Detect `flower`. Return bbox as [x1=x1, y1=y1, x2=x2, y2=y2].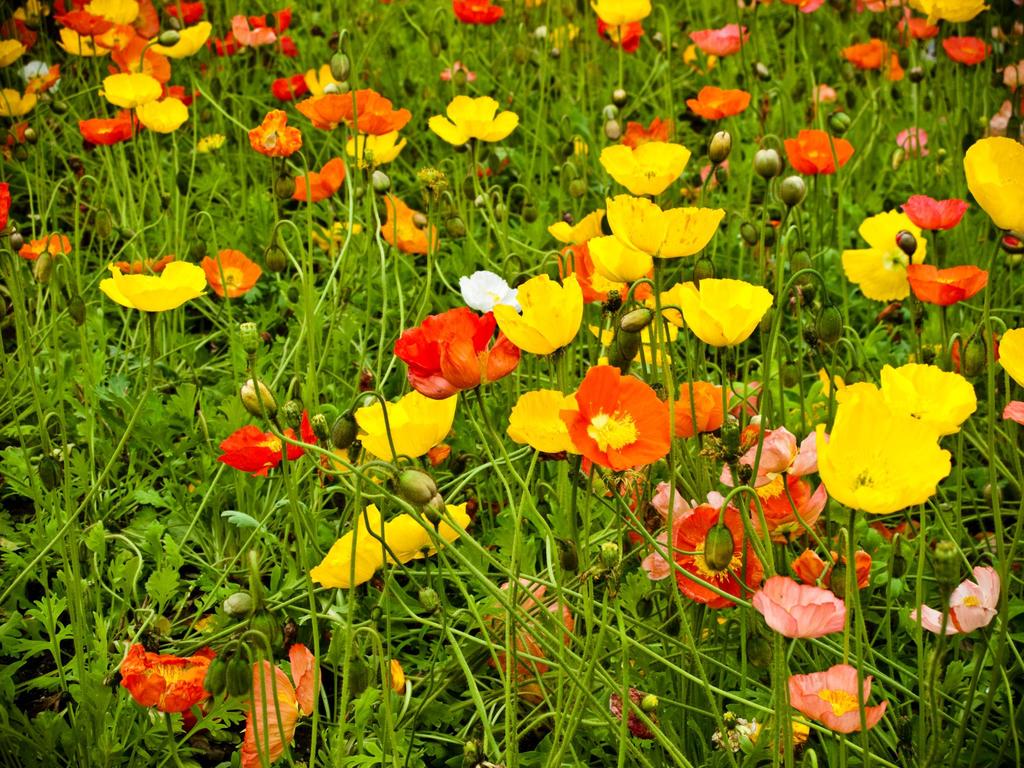
[x1=424, y1=495, x2=450, y2=522].
